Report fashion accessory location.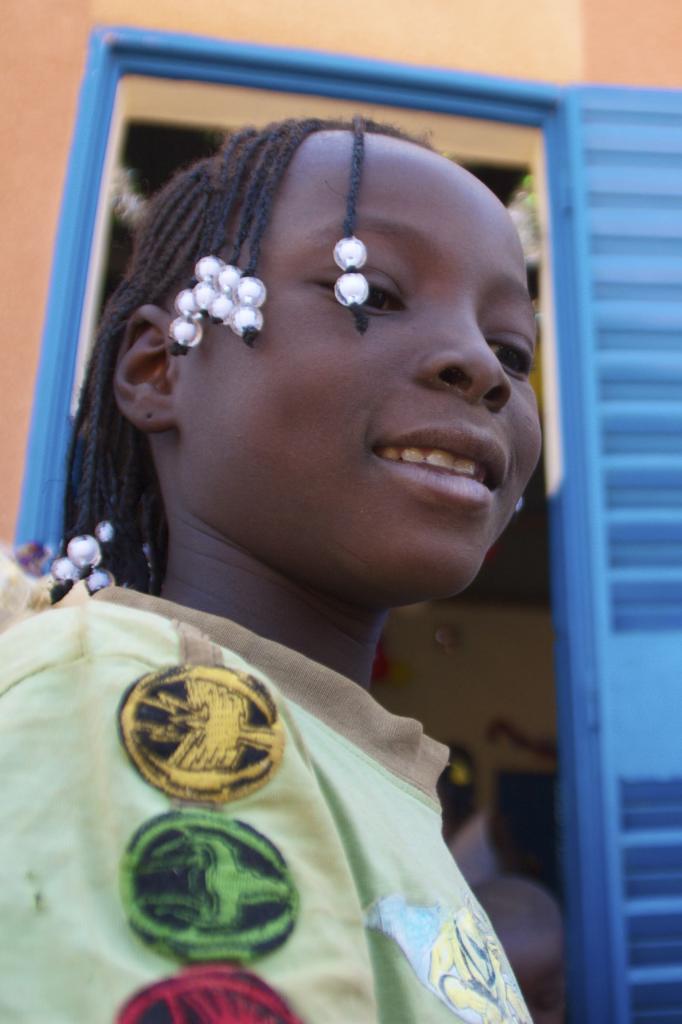
Report: 191:254:225:318.
